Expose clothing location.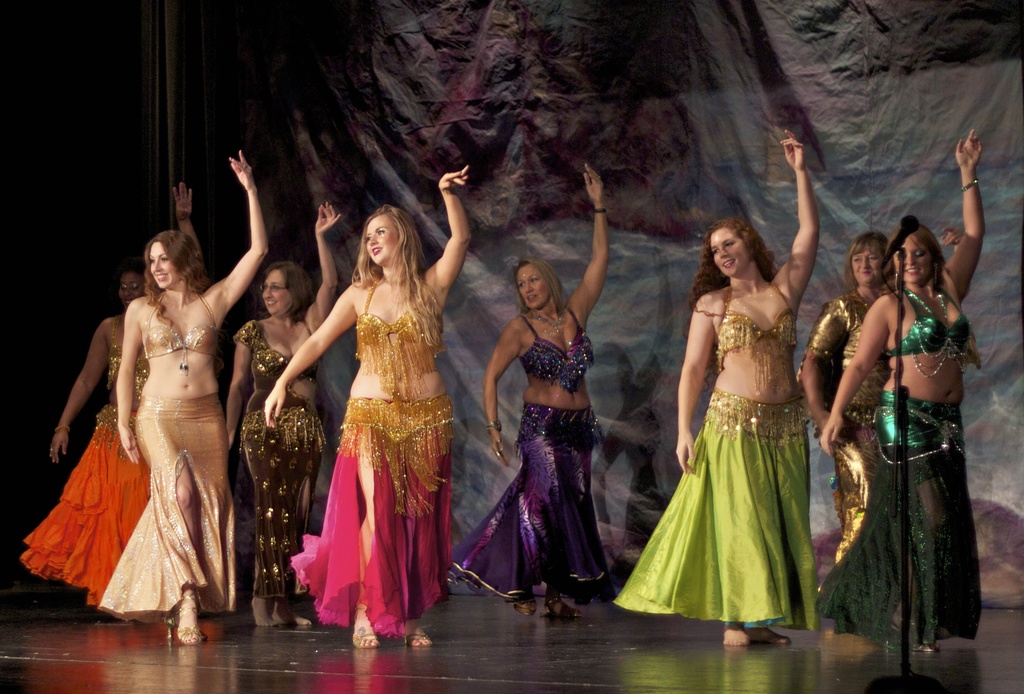
Exposed at 299:253:461:613.
